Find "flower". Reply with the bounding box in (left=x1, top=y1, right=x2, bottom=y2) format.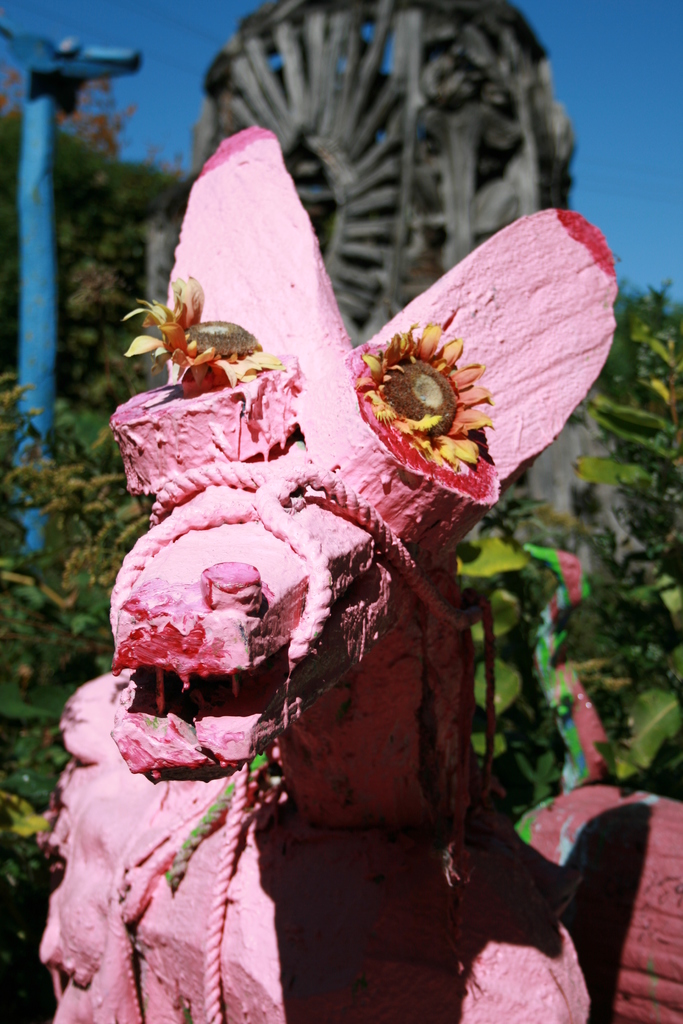
(left=365, top=308, right=497, bottom=481).
